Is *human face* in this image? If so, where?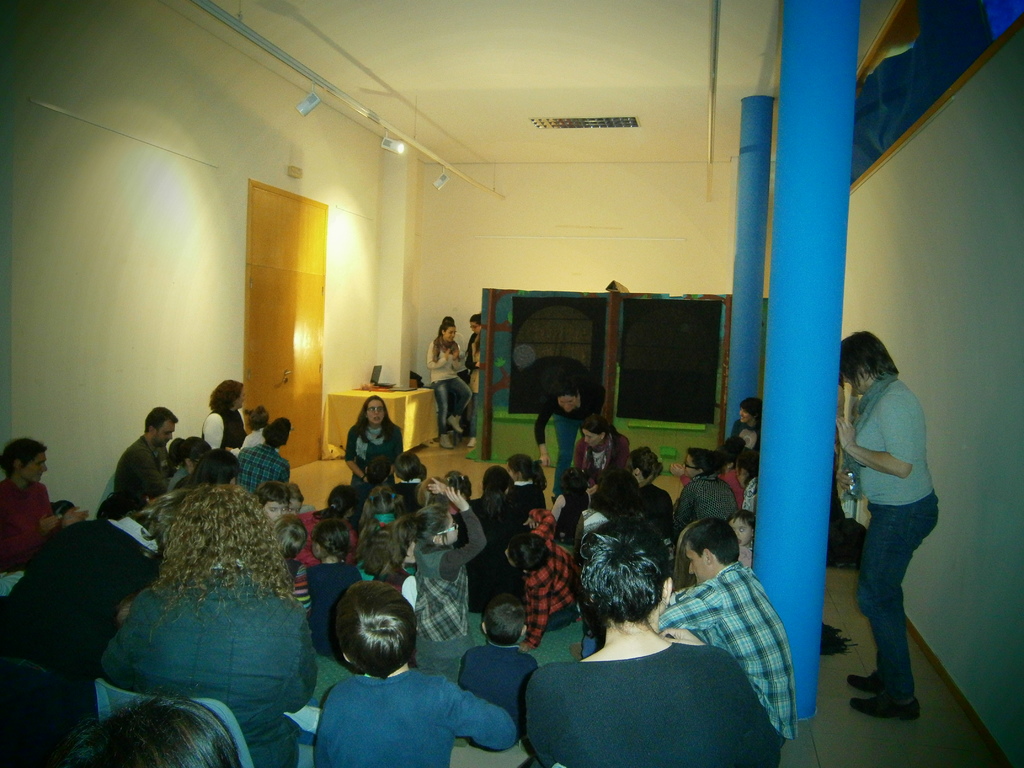
Yes, at <box>237,385,248,408</box>.
